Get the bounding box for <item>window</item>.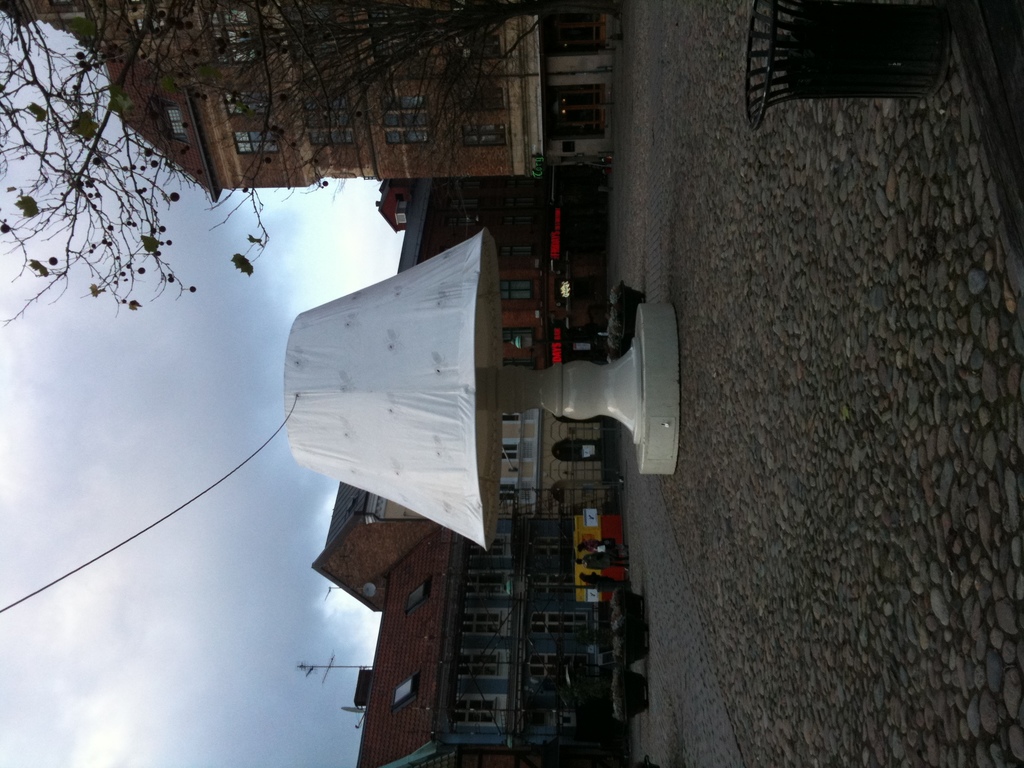
box=[501, 440, 516, 460].
